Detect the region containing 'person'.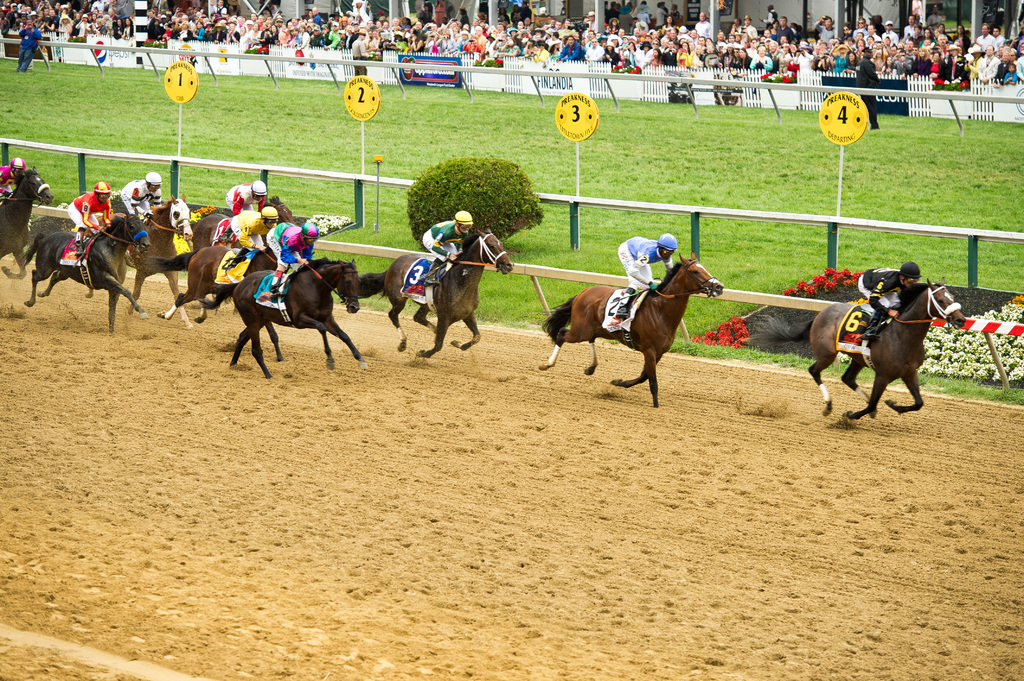
422/205/474/284.
